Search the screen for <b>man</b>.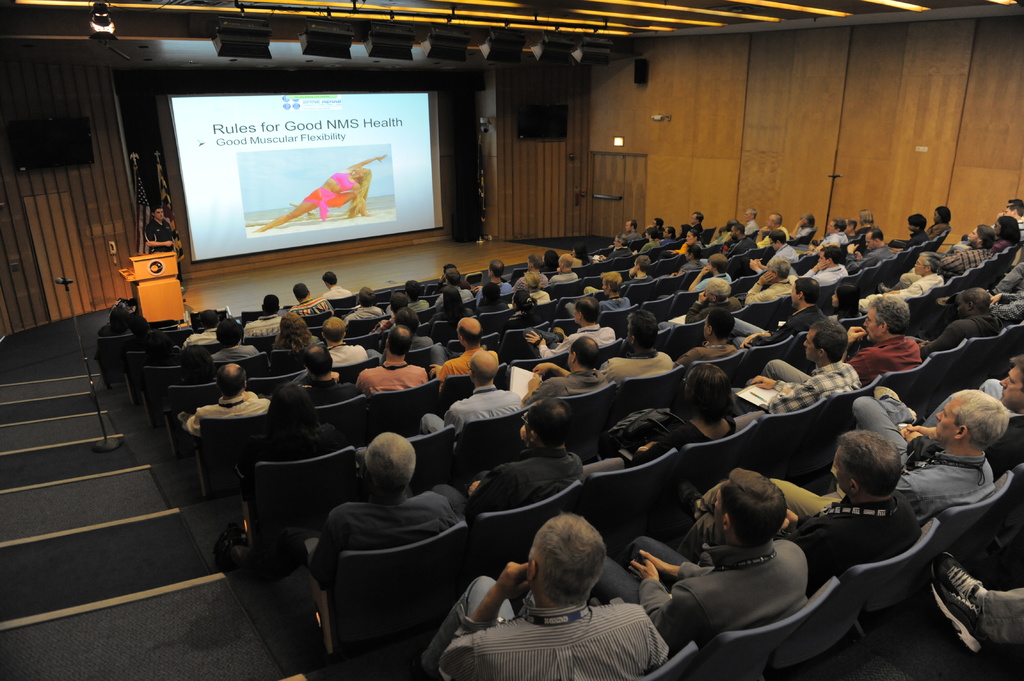
Found at select_region(930, 289, 1023, 336).
